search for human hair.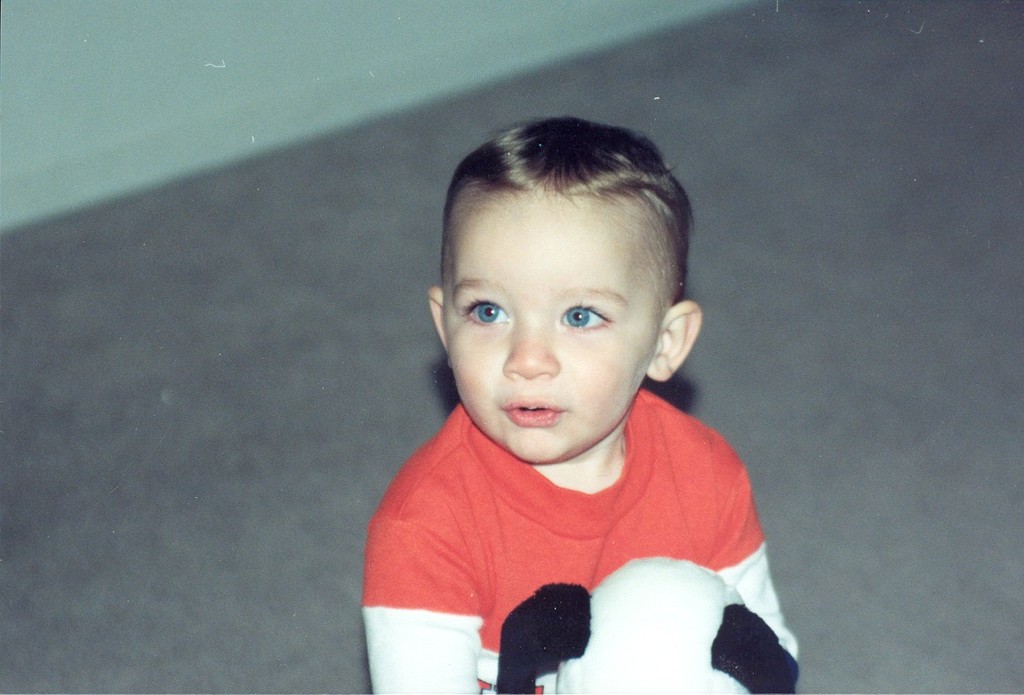
Found at [437, 115, 689, 359].
